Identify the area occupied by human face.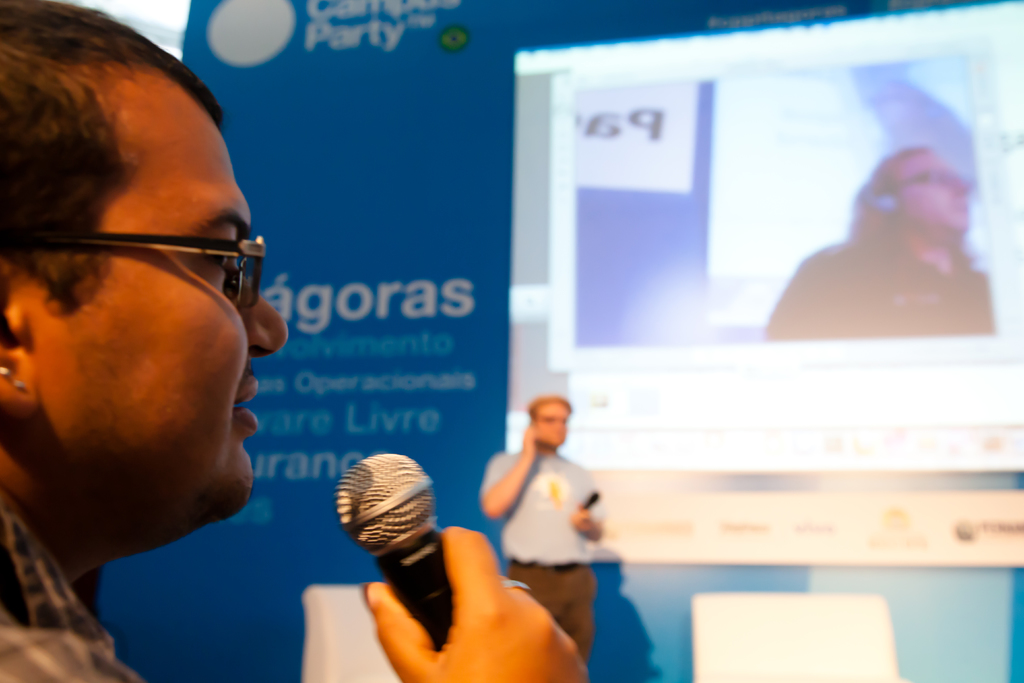
Area: crop(534, 400, 569, 448).
